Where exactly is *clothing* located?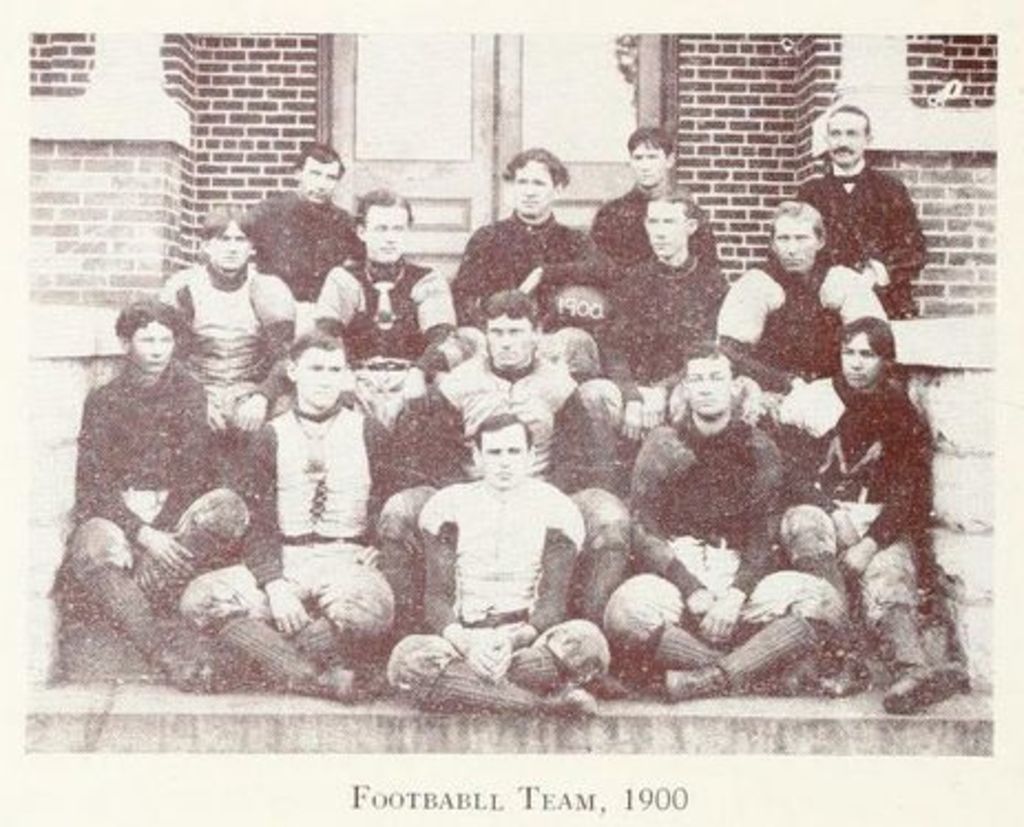
Its bounding box is bbox=[173, 391, 418, 650].
